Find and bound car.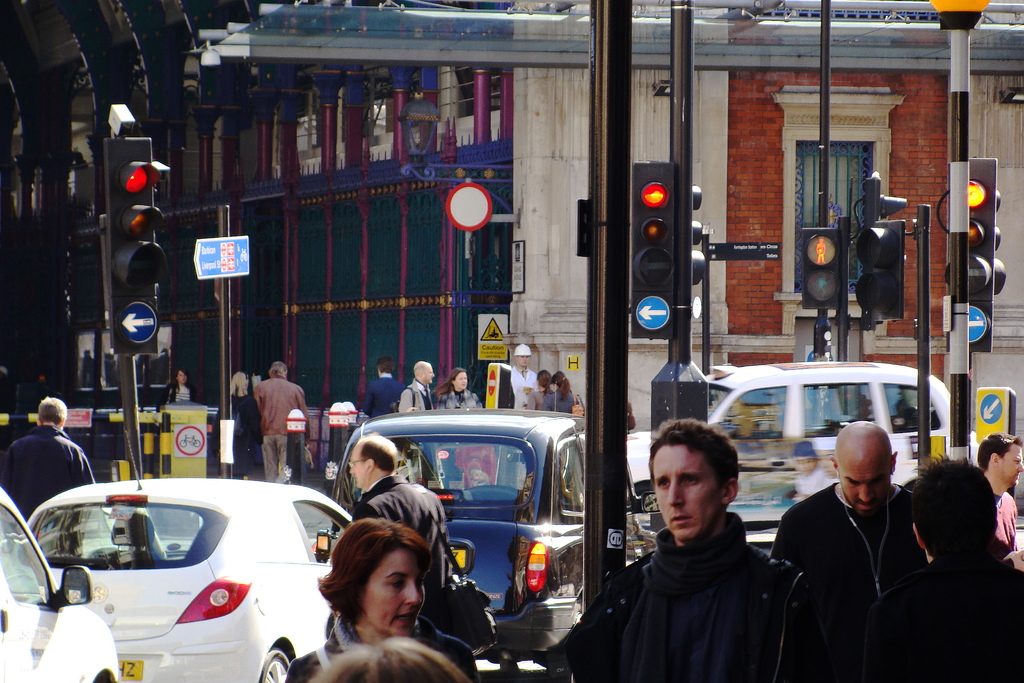
Bound: box=[329, 399, 659, 667].
